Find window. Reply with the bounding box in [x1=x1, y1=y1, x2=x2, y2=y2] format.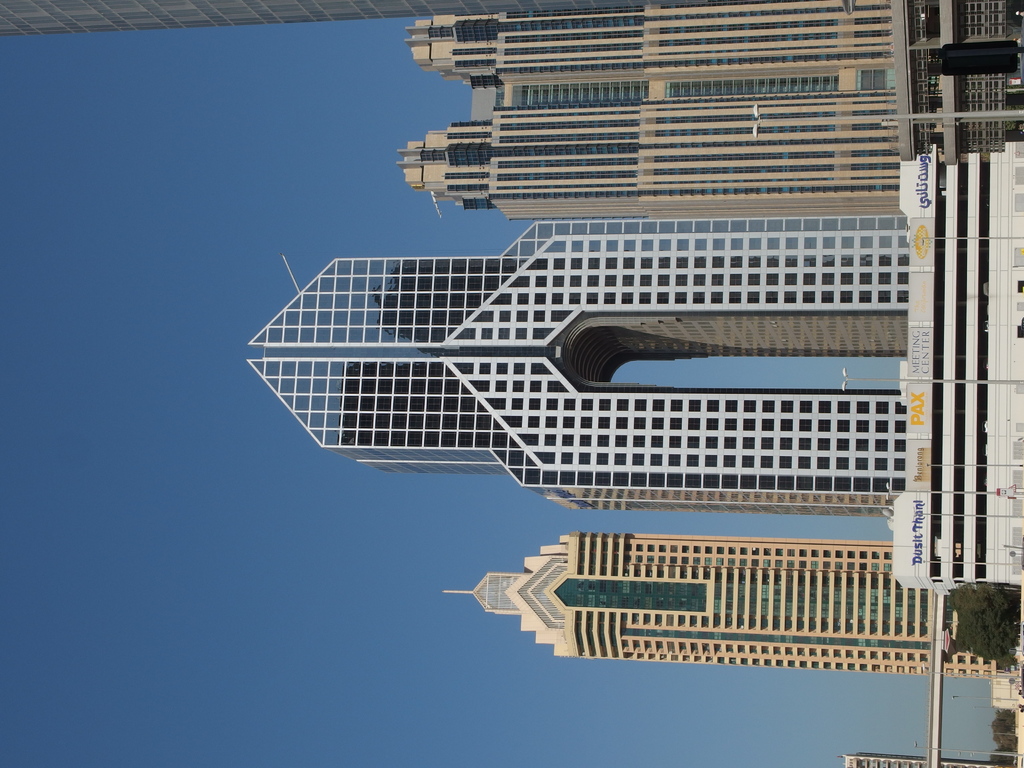
[x1=765, y1=272, x2=779, y2=287].
